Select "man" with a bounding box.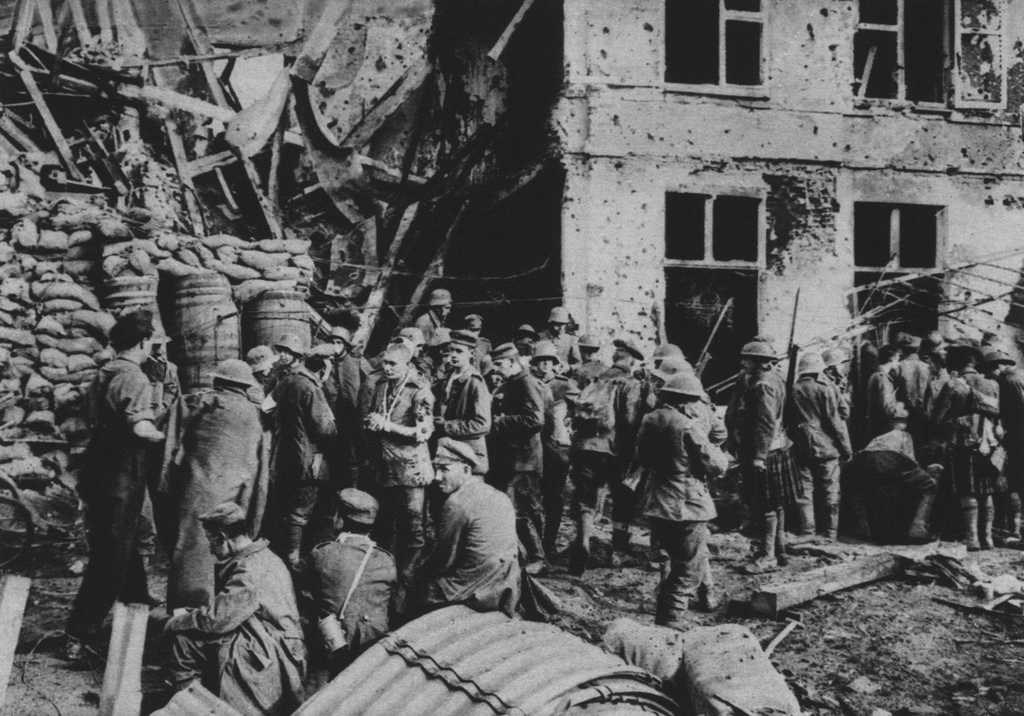
Rect(287, 486, 397, 680).
